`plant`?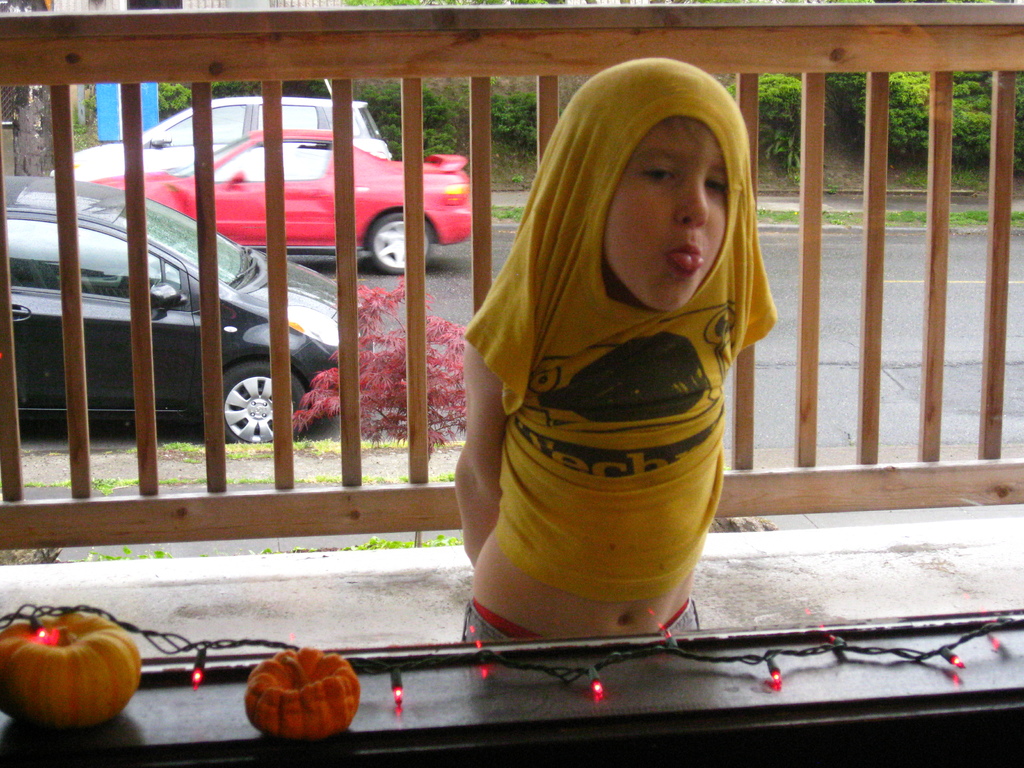
(left=936, top=201, right=991, bottom=227)
